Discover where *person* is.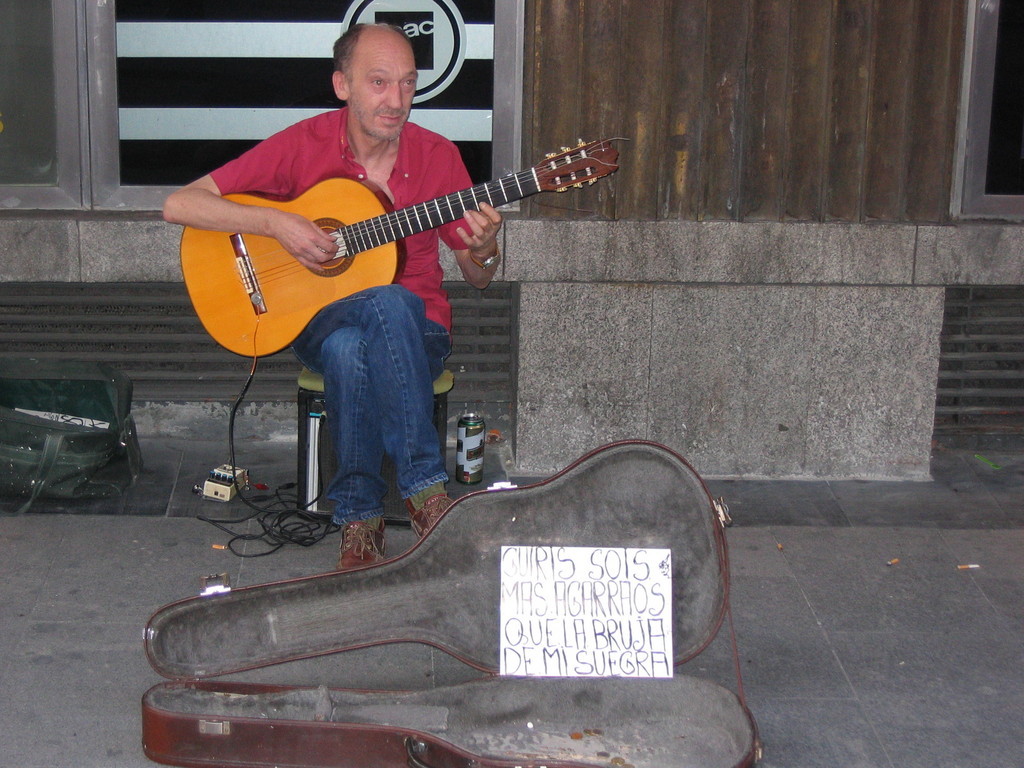
Discovered at pyautogui.locateOnScreen(178, 34, 510, 429).
